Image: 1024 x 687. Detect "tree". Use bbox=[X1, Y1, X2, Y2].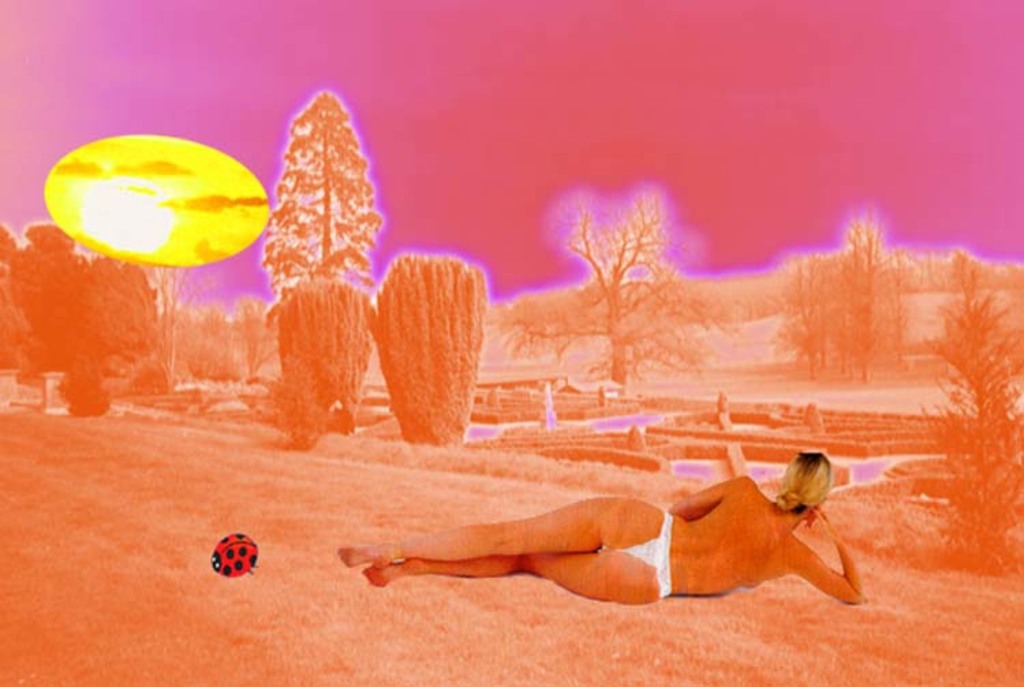
bbox=[0, 209, 165, 411].
